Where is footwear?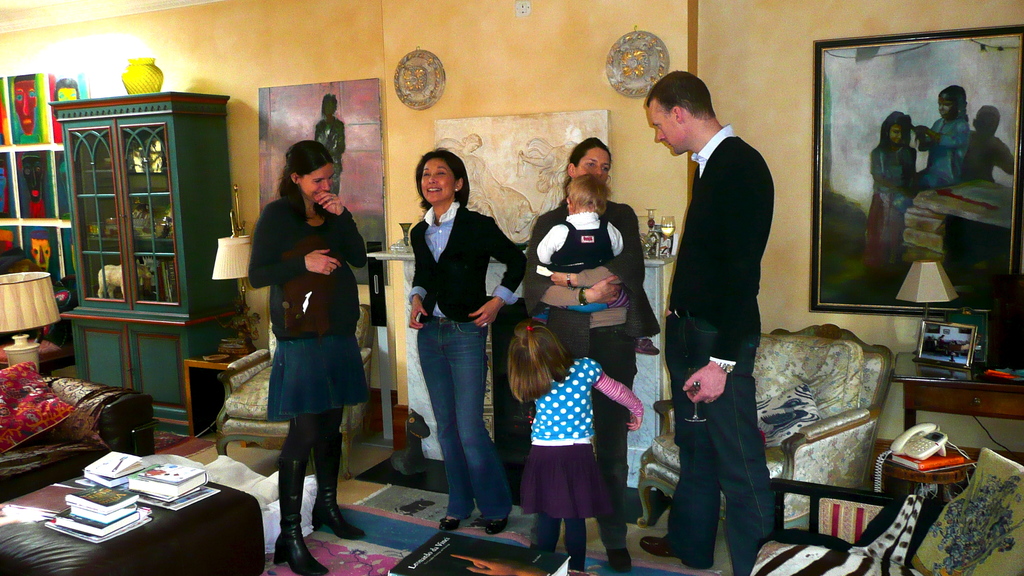
select_region(634, 340, 660, 357).
